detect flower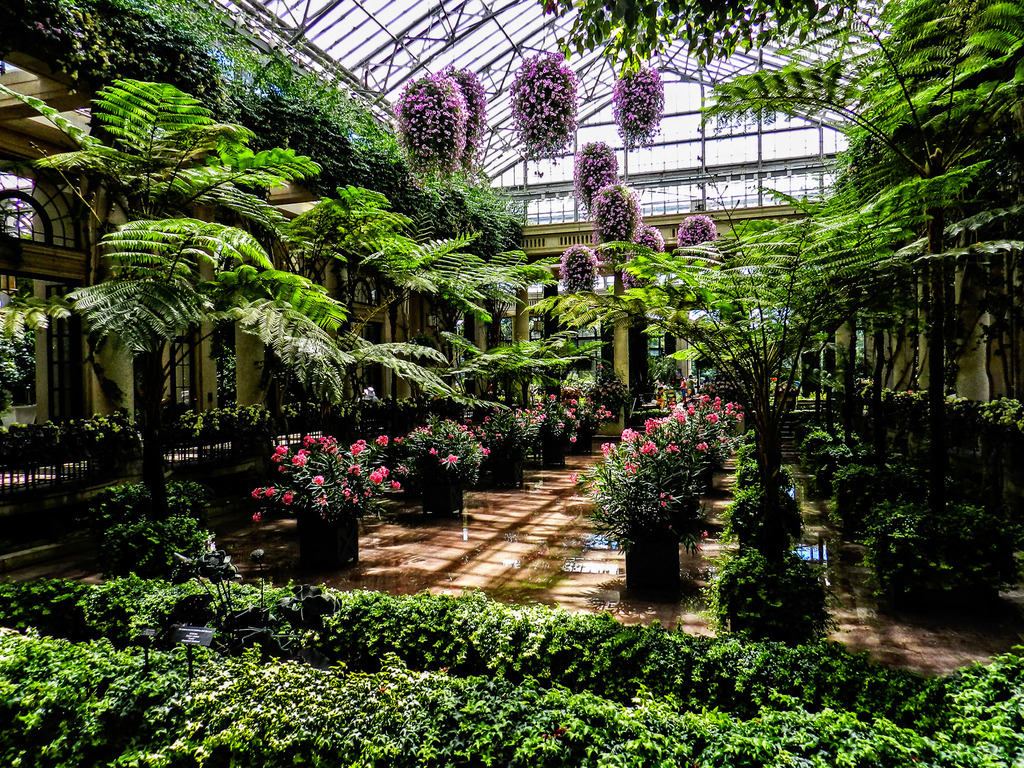
(668, 404, 676, 412)
